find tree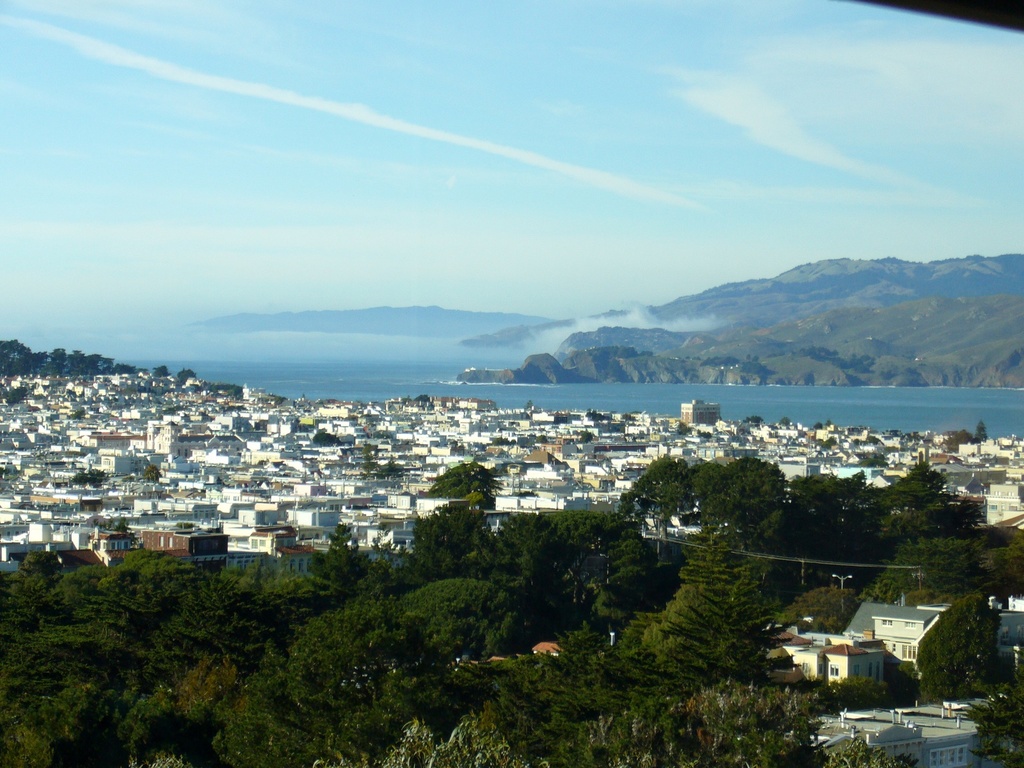
<region>65, 466, 104, 488</region>
